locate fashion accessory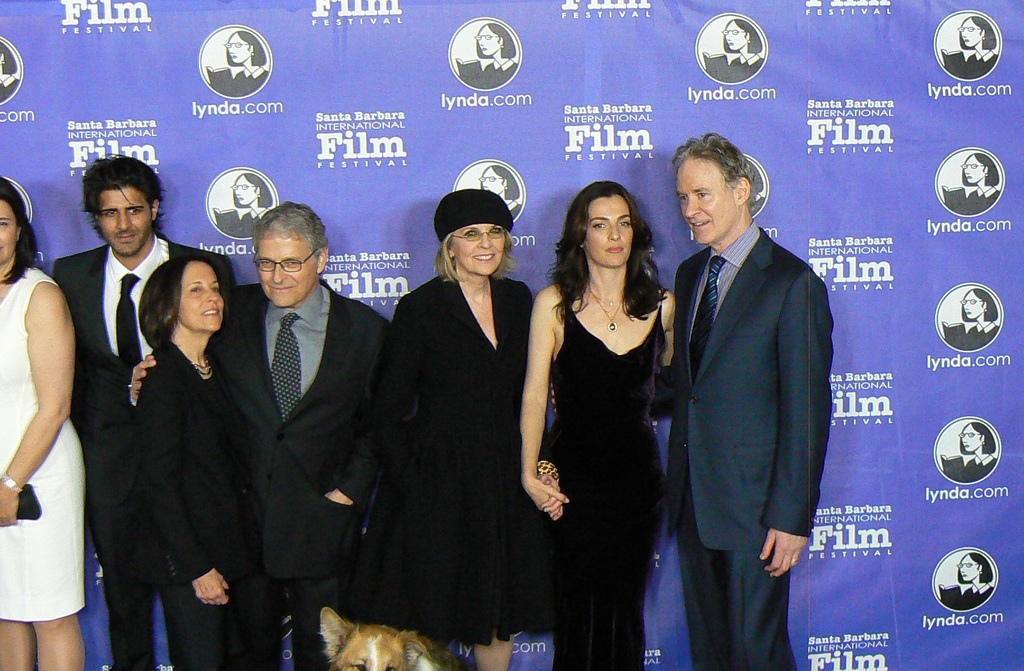
[255,189,265,202]
